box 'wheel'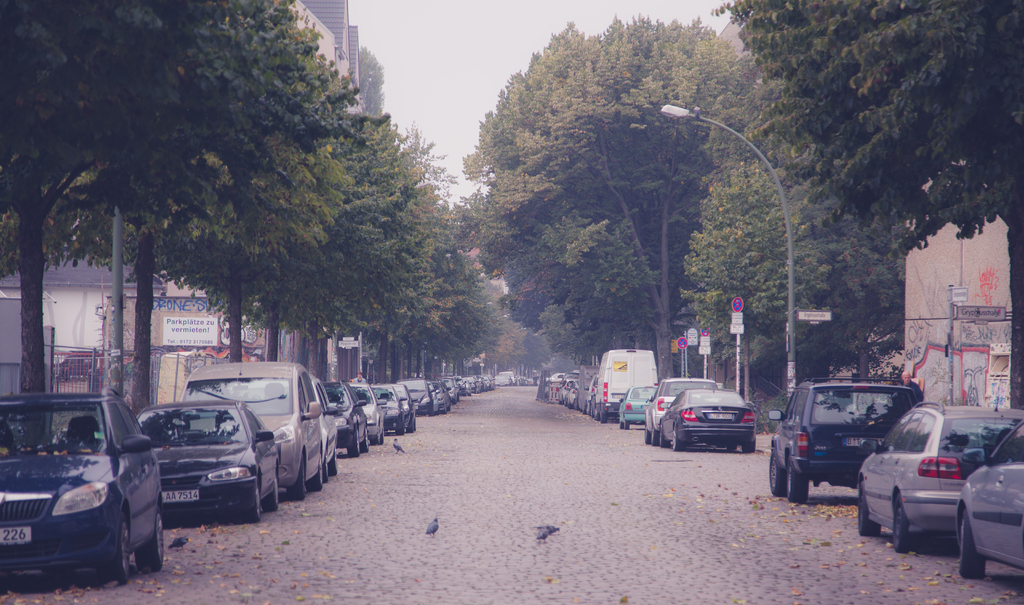
l=151, t=504, r=164, b=565
